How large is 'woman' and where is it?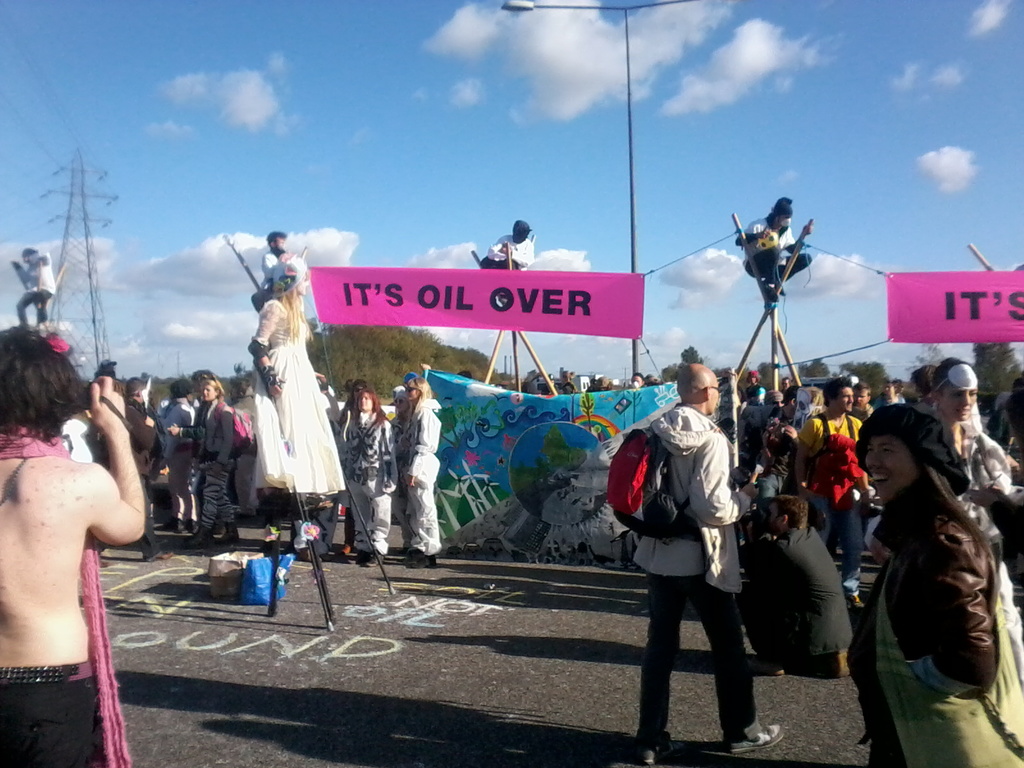
Bounding box: (x1=172, y1=376, x2=242, y2=545).
